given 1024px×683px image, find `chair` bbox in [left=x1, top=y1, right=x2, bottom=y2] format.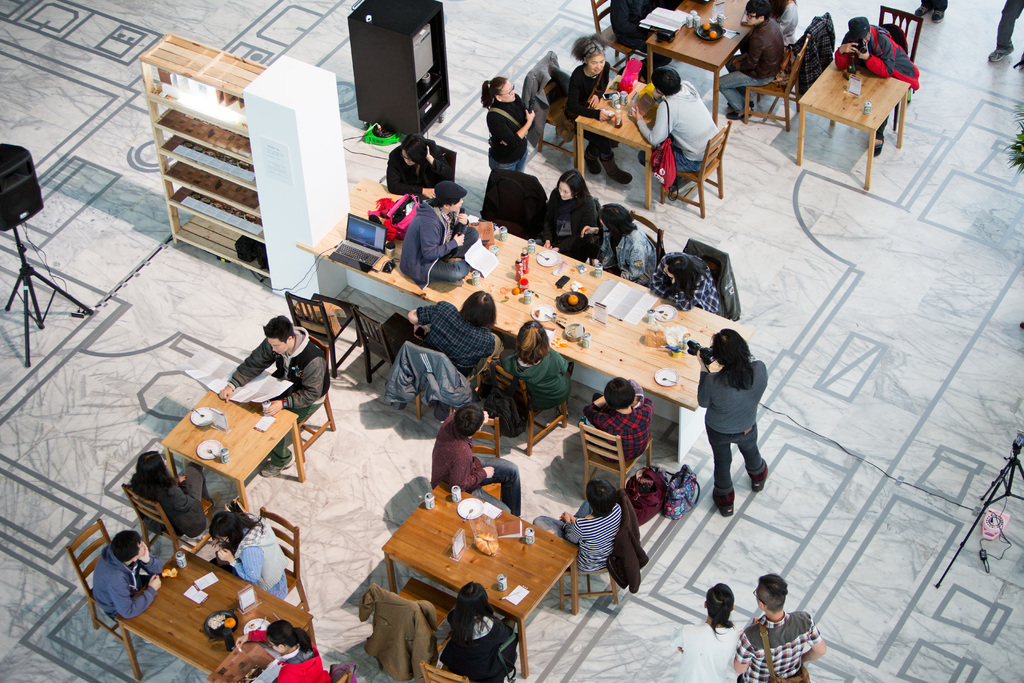
[left=574, top=422, right=653, bottom=500].
